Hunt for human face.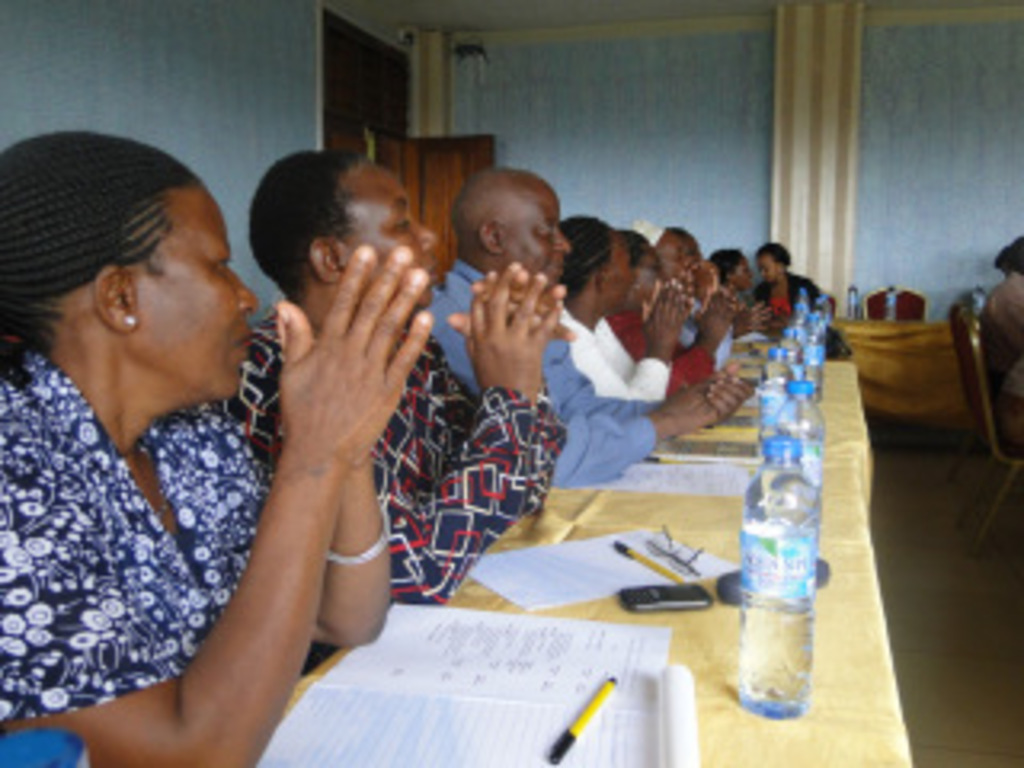
Hunted down at region(336, 160, 435, 288).
